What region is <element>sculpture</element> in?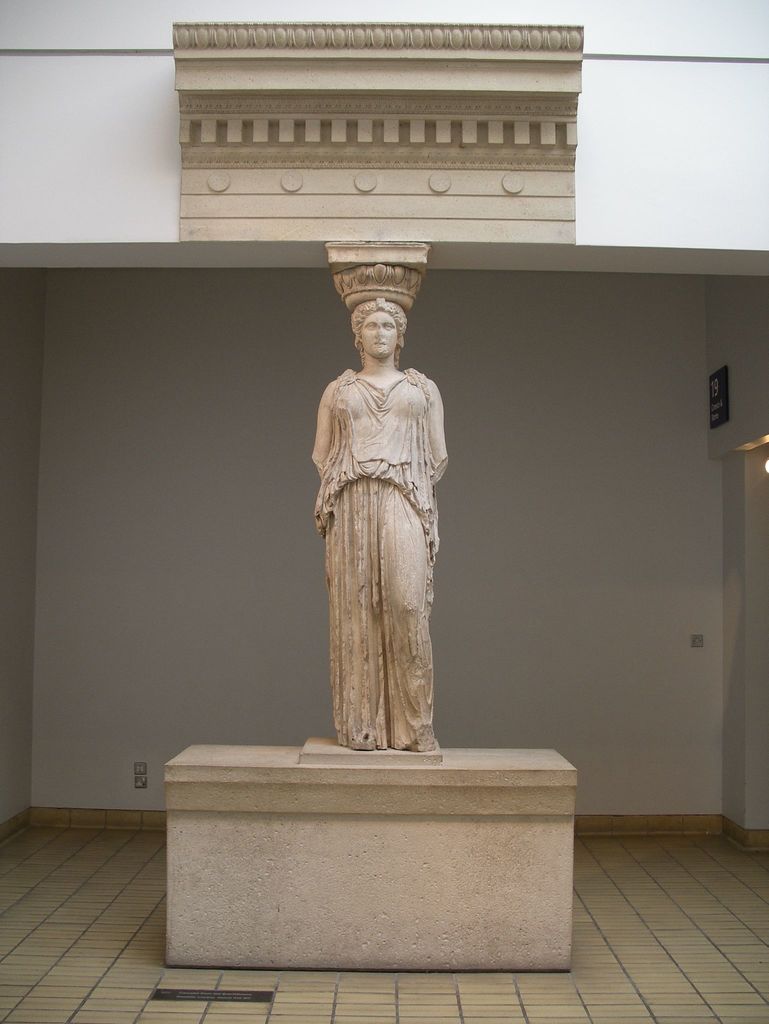
x1=312 y1=274 x2=451 y2=759.
